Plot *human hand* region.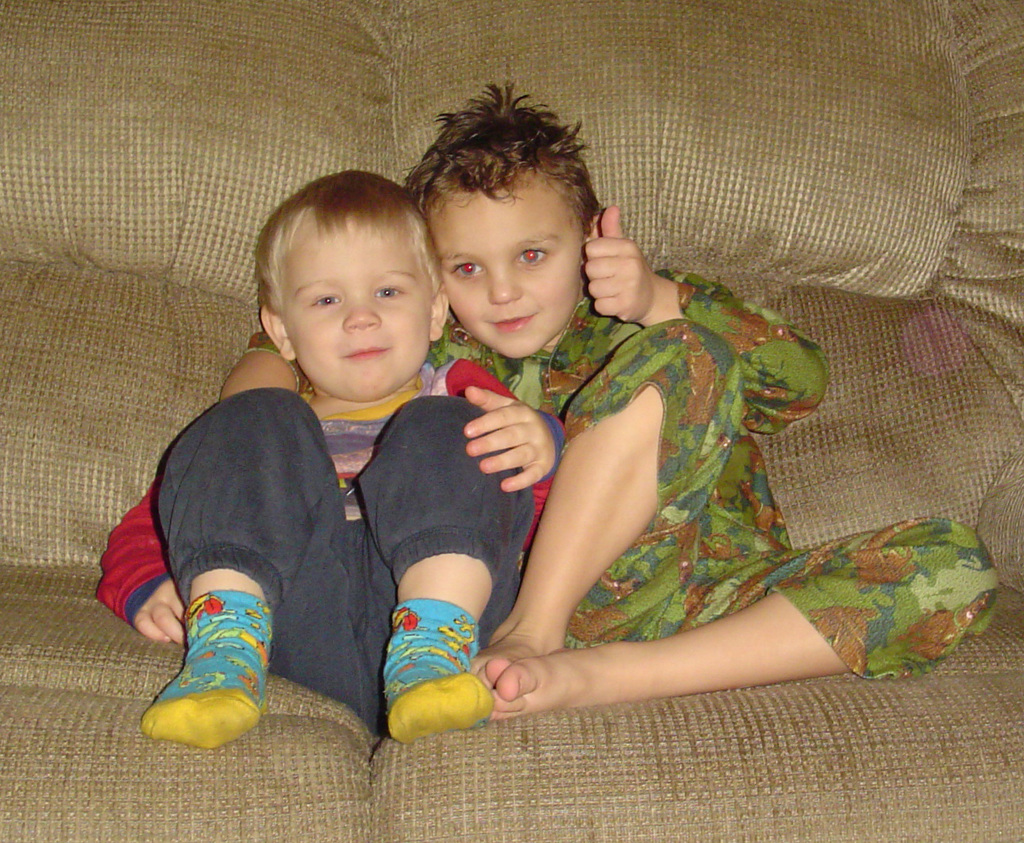
Plotted at pyautogui.locateOnScreen(469, 394, 568, 499).
